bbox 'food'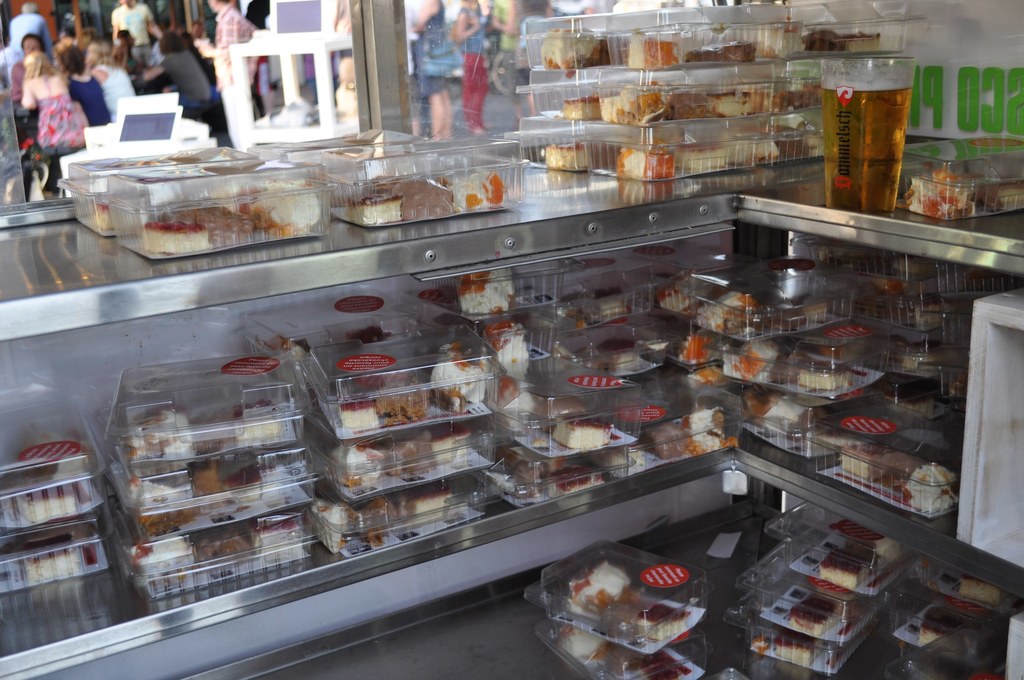
543:142:589:170
